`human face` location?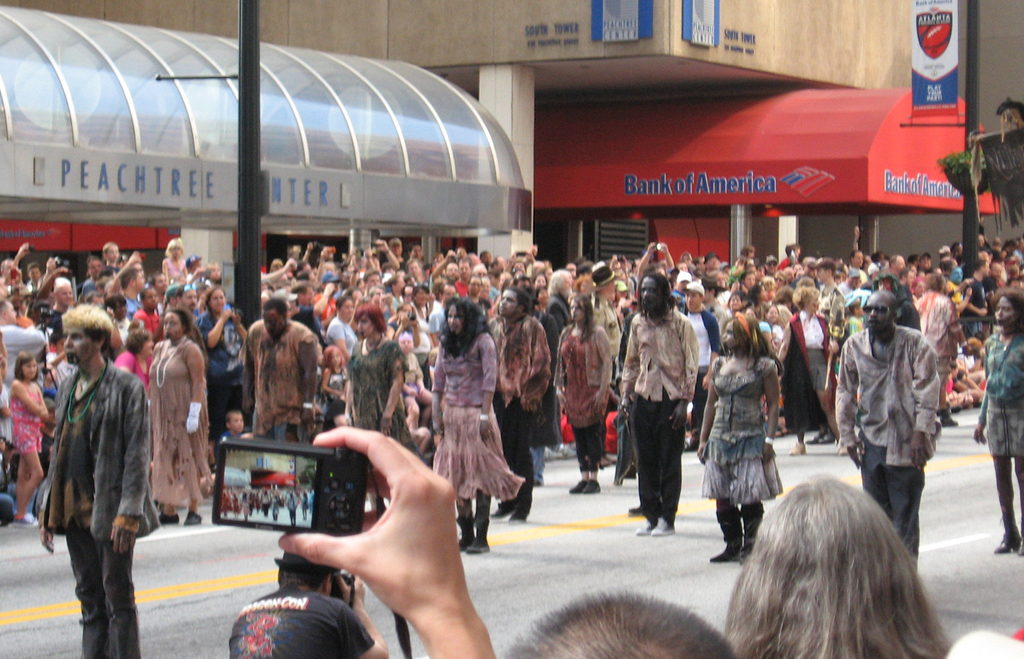
(536,274,547,286)
